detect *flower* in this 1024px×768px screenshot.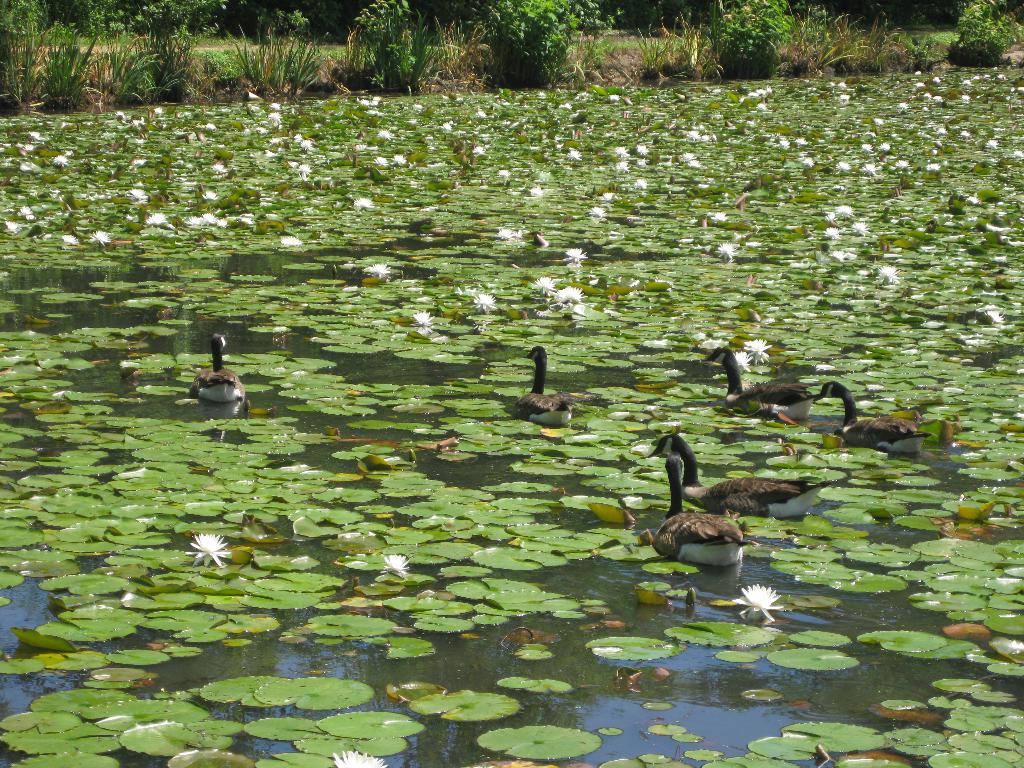
Detection: 732, 579, 783, 627.
